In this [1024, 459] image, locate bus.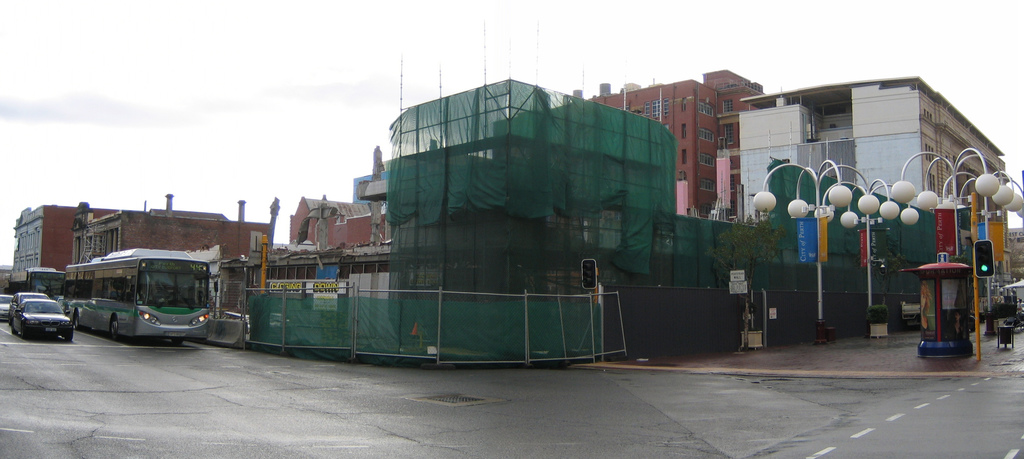
Bounding box: 61, 246, 214, 345.
